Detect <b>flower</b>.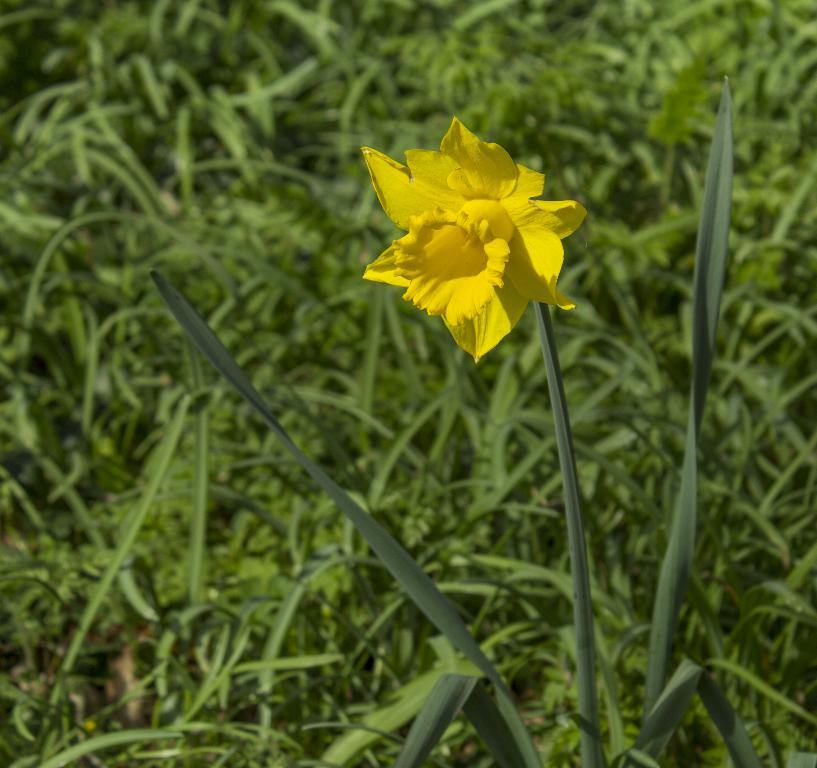
Detected at Rect(343, 120, 570, 333).
